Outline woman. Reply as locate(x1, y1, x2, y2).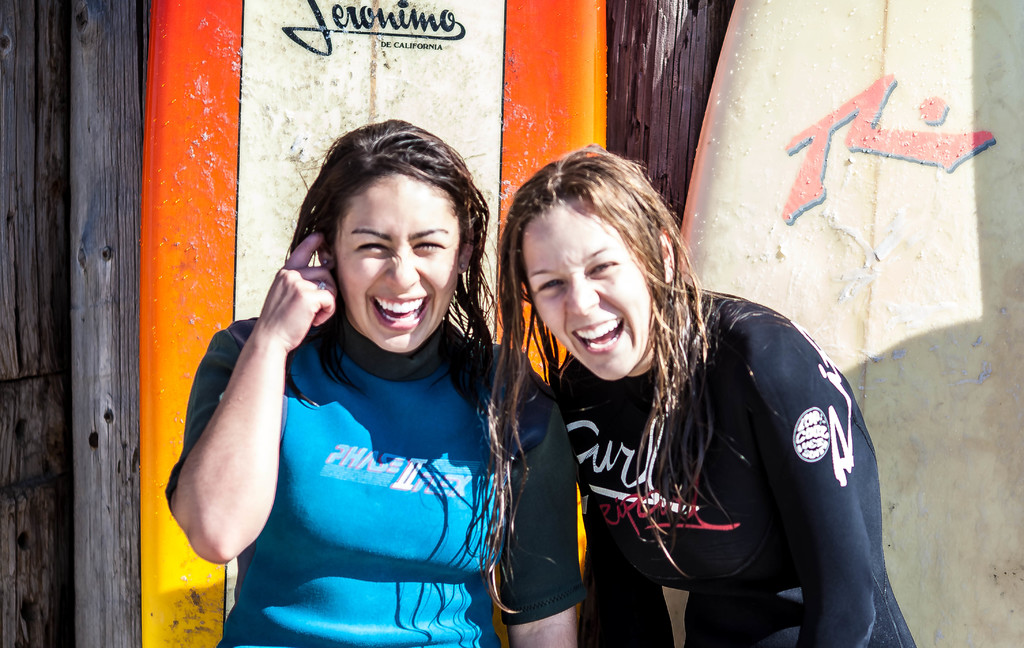
locate(484, 136, 916, 647).
